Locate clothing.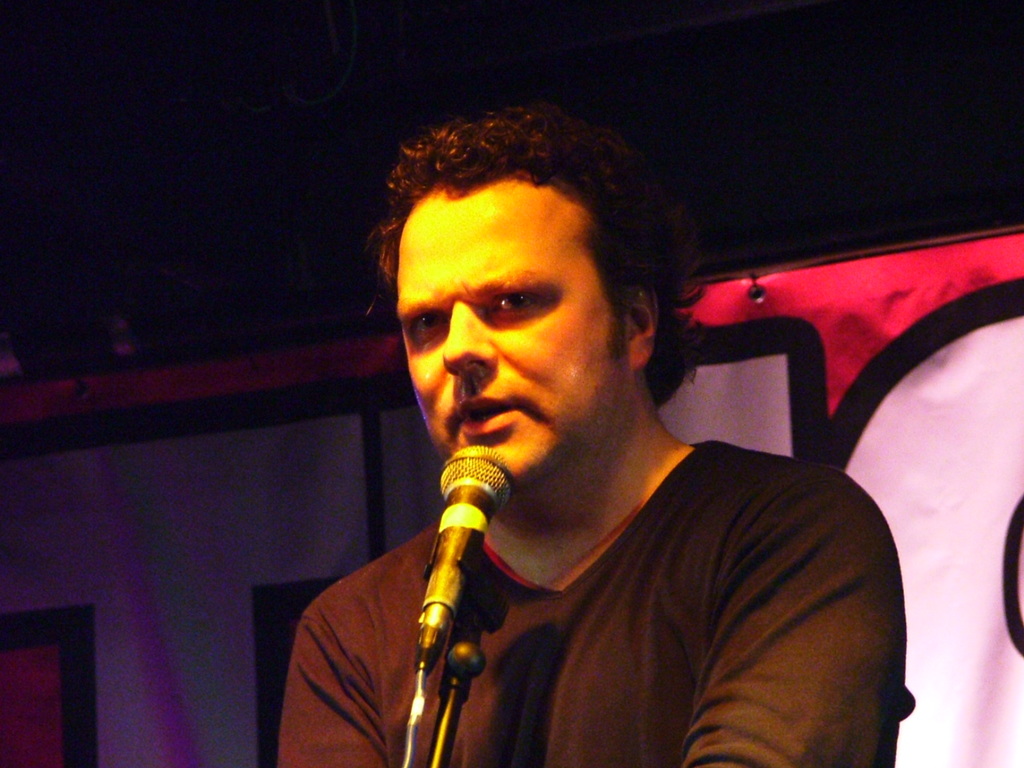
Bounding box: box(274, 441, 914, 767).
